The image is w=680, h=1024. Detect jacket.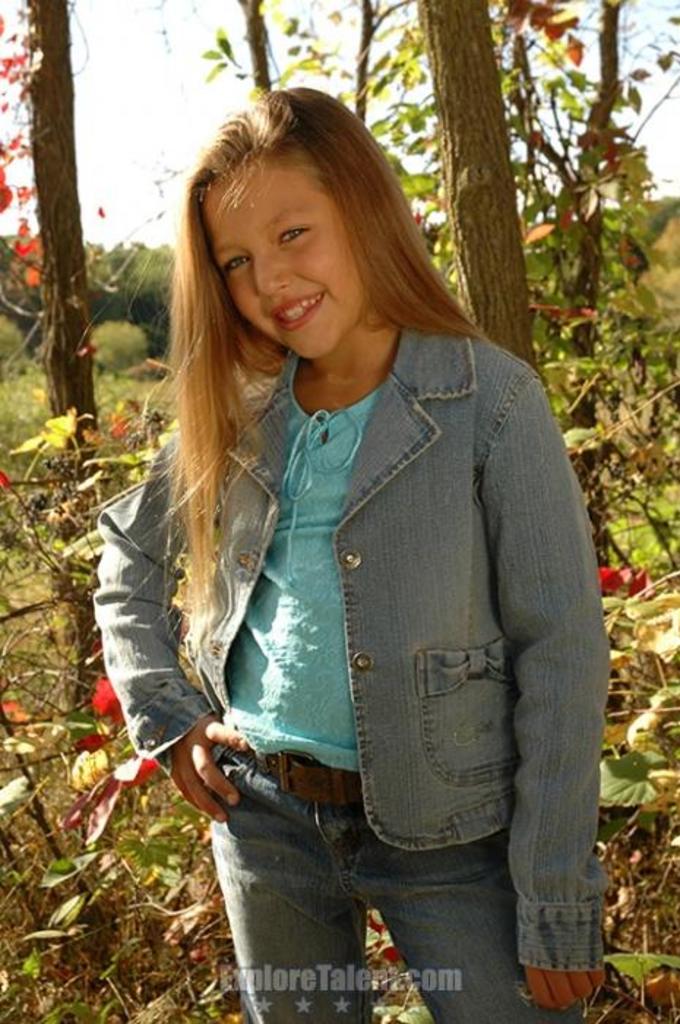
Detection: x1=85, y1=218, x2=614, y2=875.
